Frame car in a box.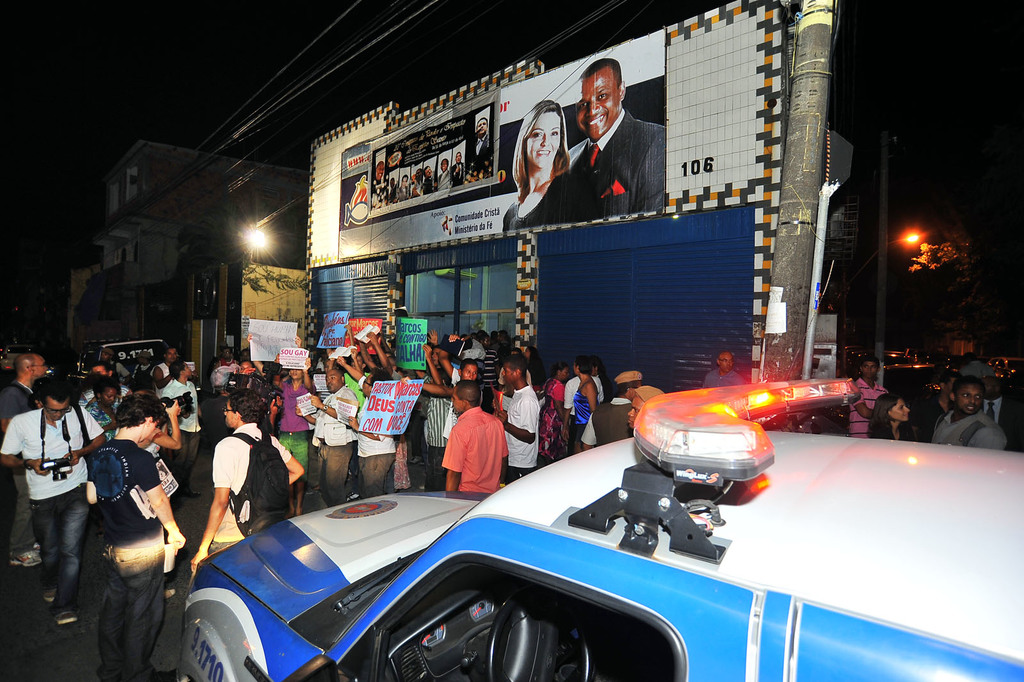
x1=67, y1=342, x2=169, y2=384.
